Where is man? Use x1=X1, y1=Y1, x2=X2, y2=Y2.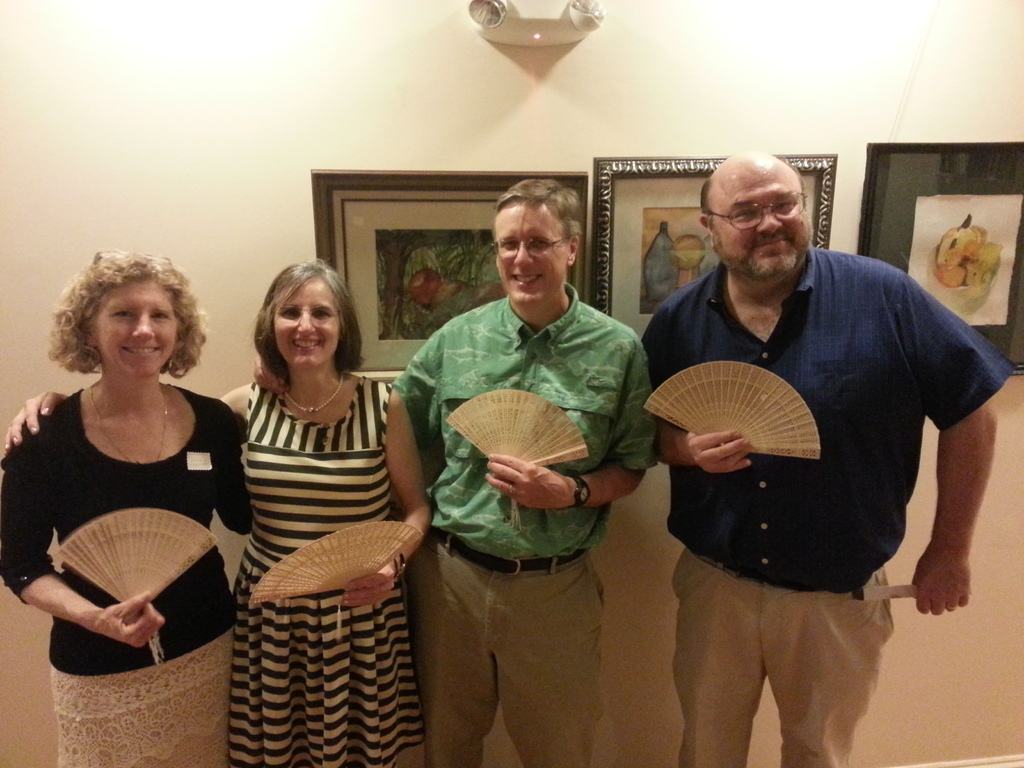
x1=255, y1=177, x2=662, y2=767.
